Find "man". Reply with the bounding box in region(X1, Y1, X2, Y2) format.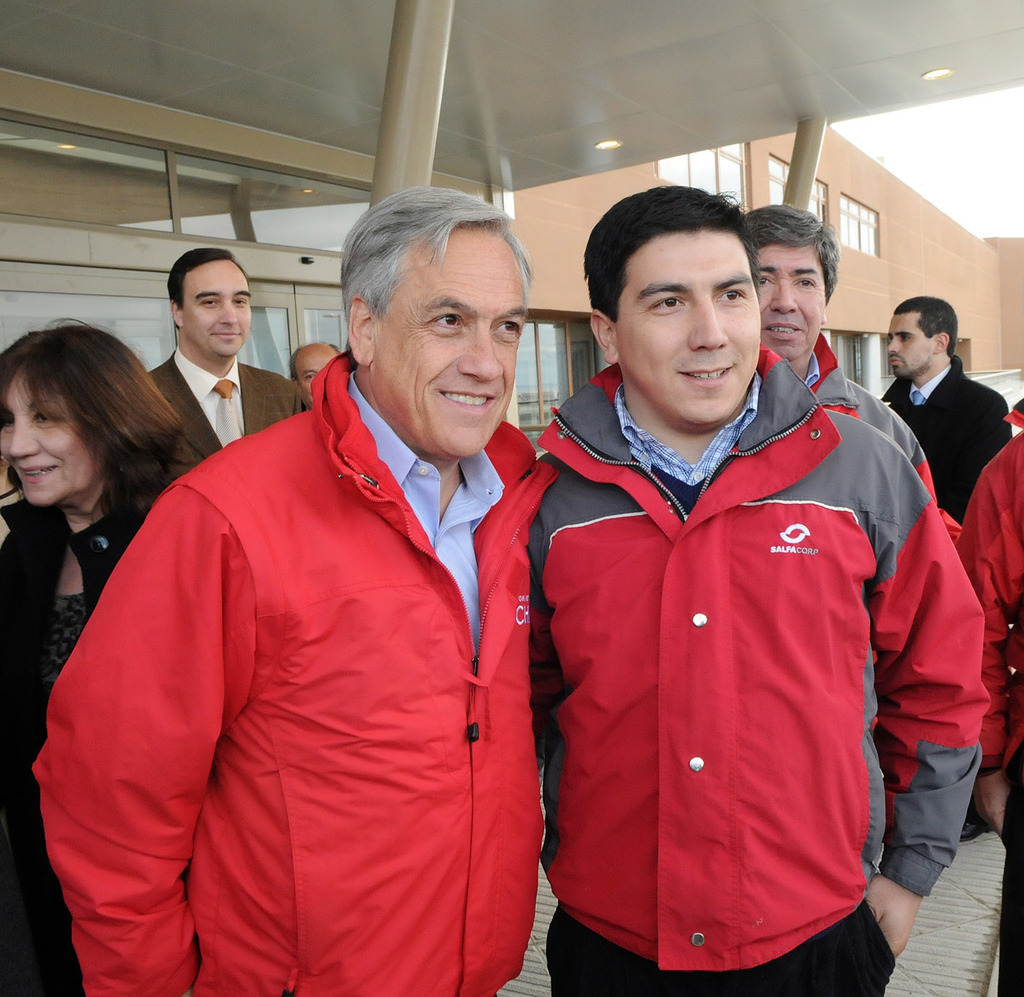
region(284, 327, 345, 405).
